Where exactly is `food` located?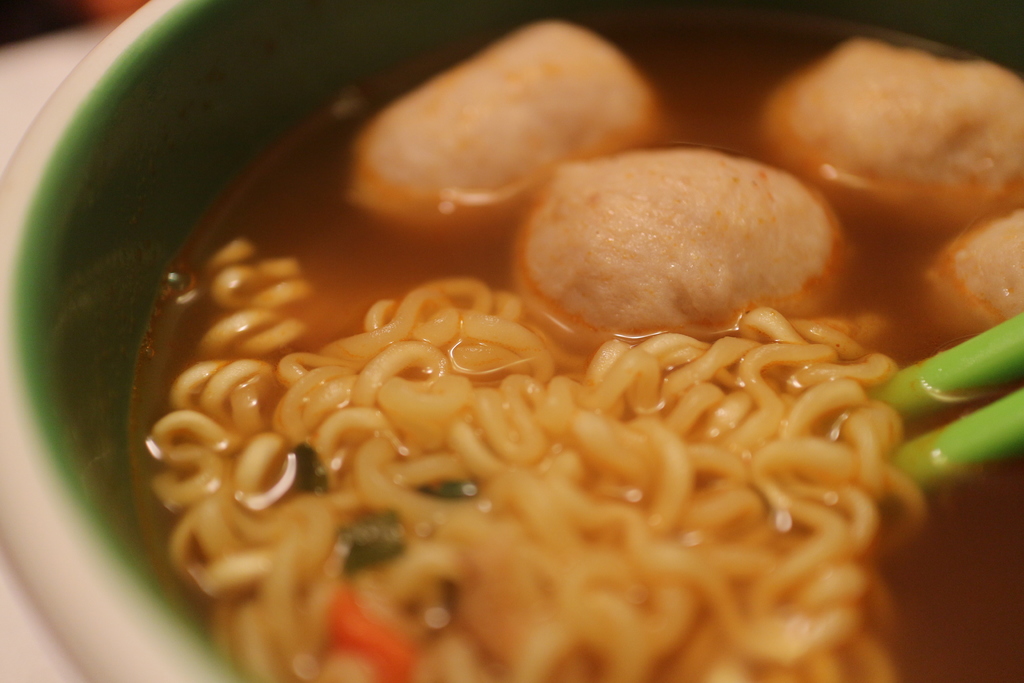
Its bounding box is Rect(338, 0, 701, 234).
